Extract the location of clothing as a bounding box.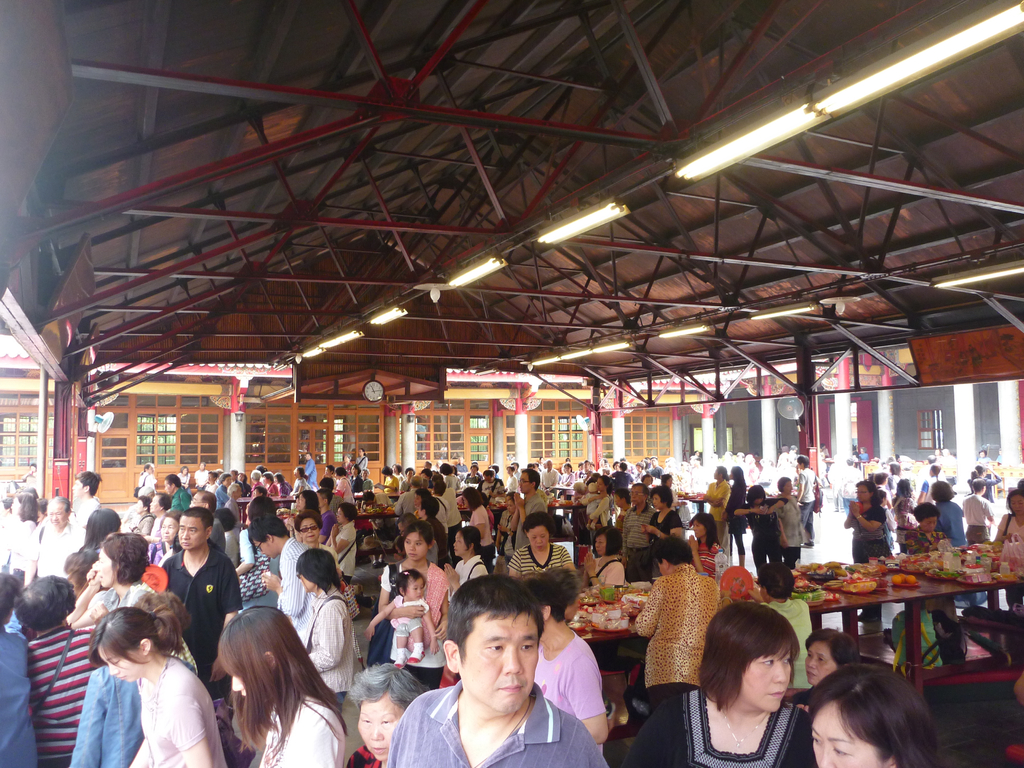
region(390, 594, 424, 669).
